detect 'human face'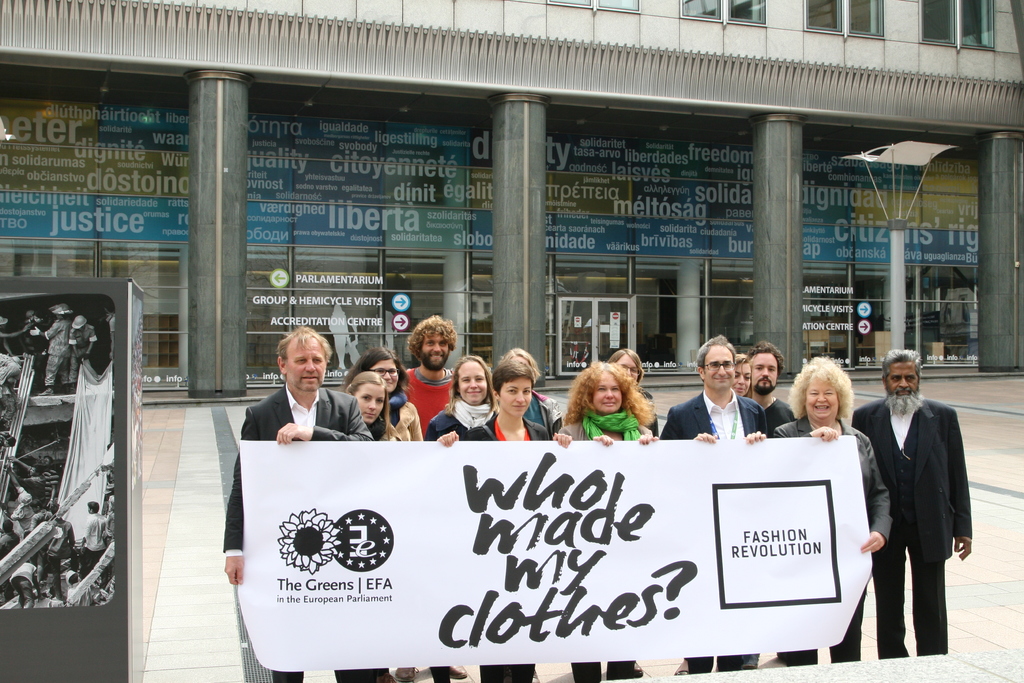
<box>884,358,922,403</box>
